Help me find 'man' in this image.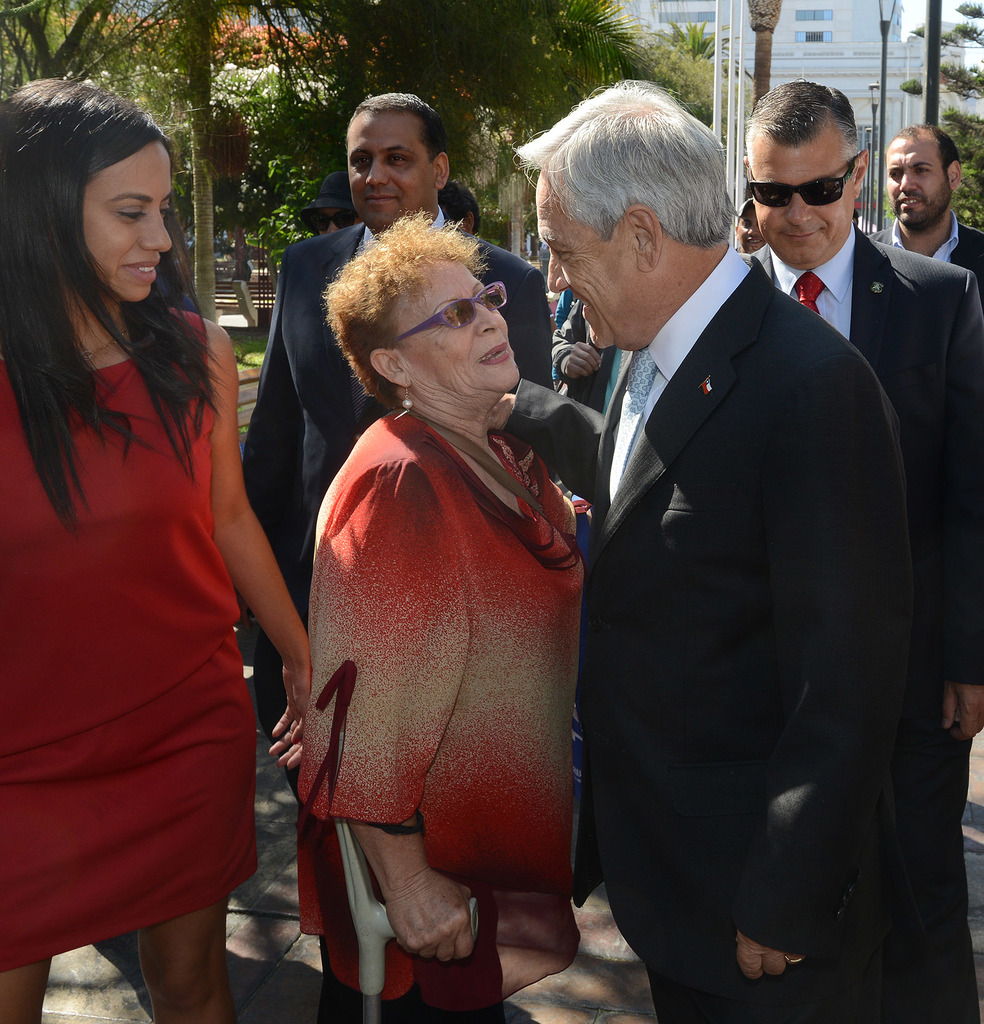
Found it: left=230, top=92, right=552, bottom=787.
